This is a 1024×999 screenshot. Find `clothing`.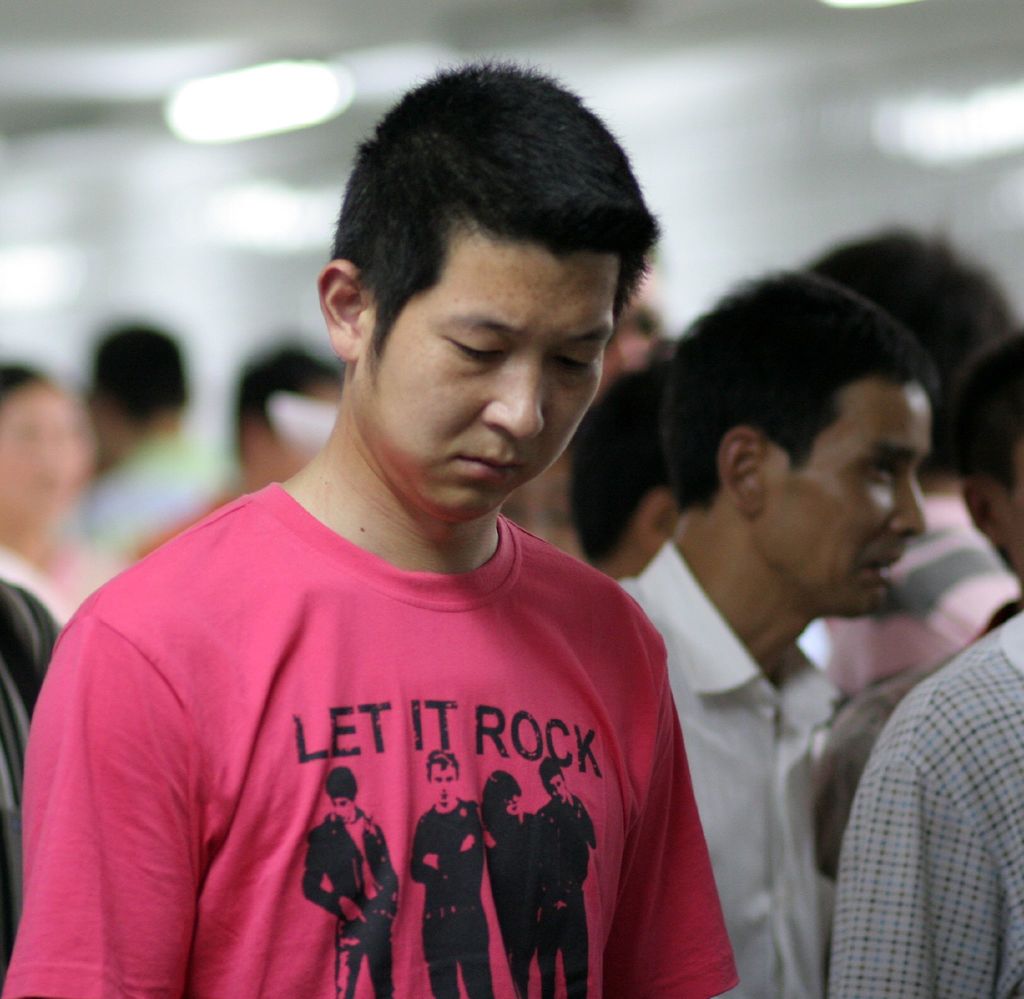
Bounding box: [307, 797, 410, 995].
